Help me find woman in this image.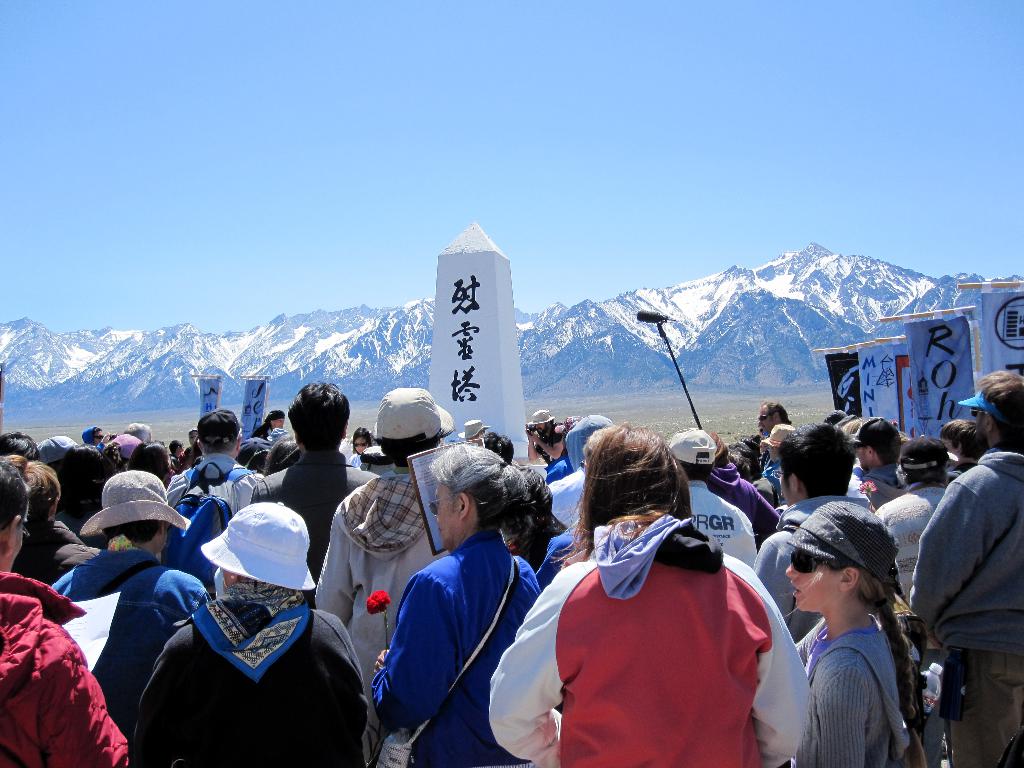
Found it: region(370, 441, 564, 767).
